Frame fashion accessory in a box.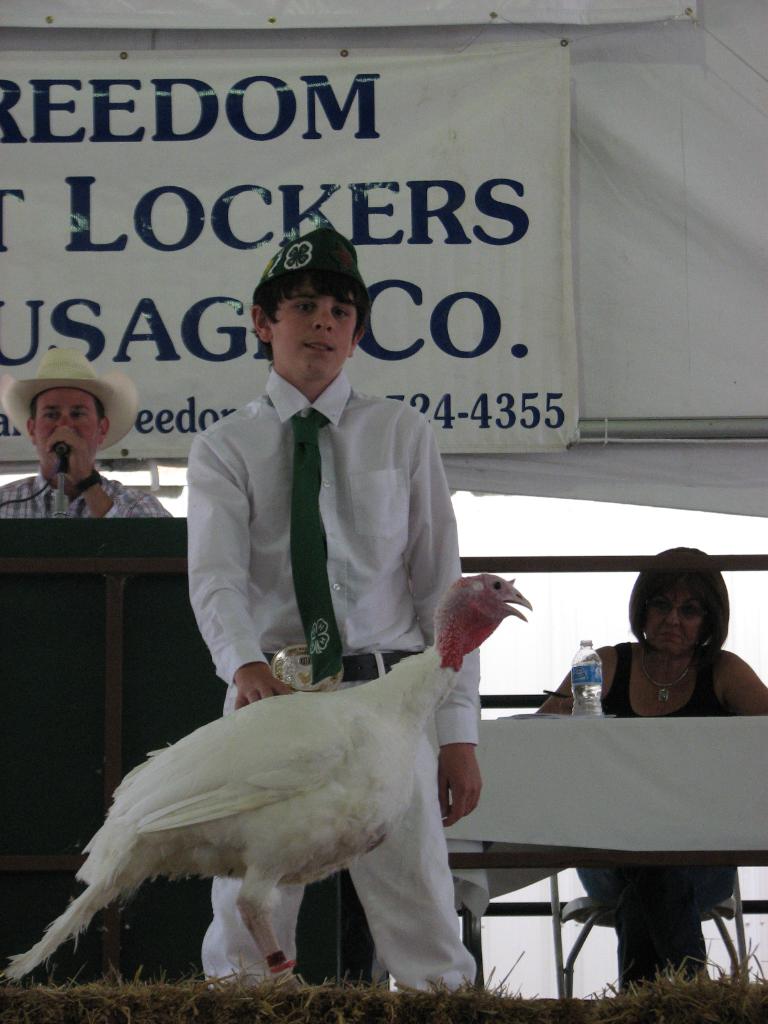
654/673/691/704.
